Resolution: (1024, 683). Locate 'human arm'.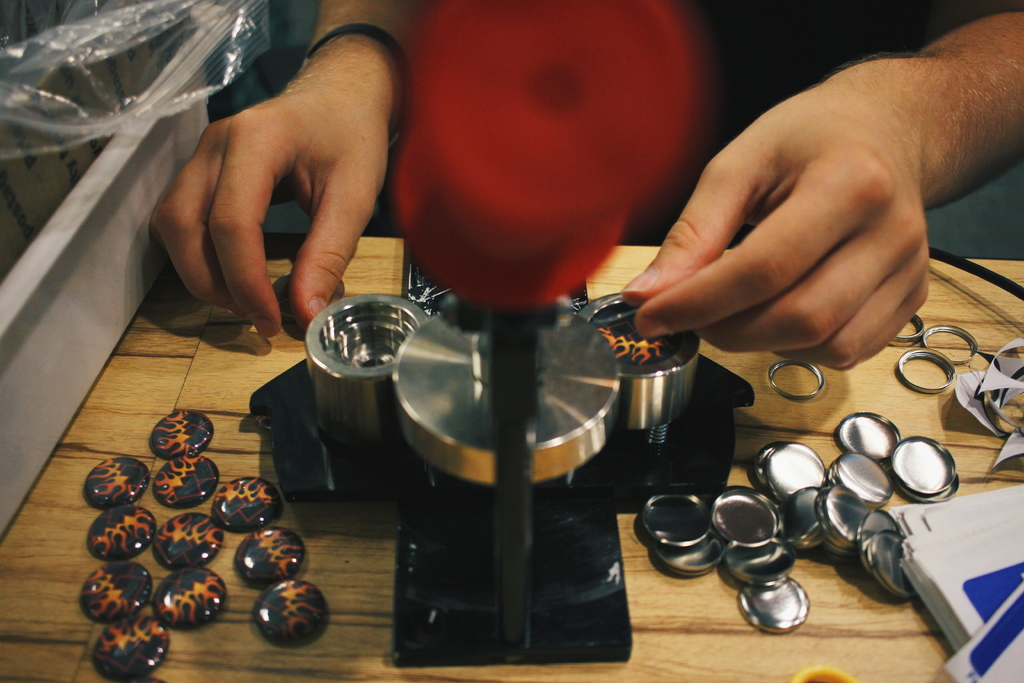
<region>148, 17, 408, 356</region>.
